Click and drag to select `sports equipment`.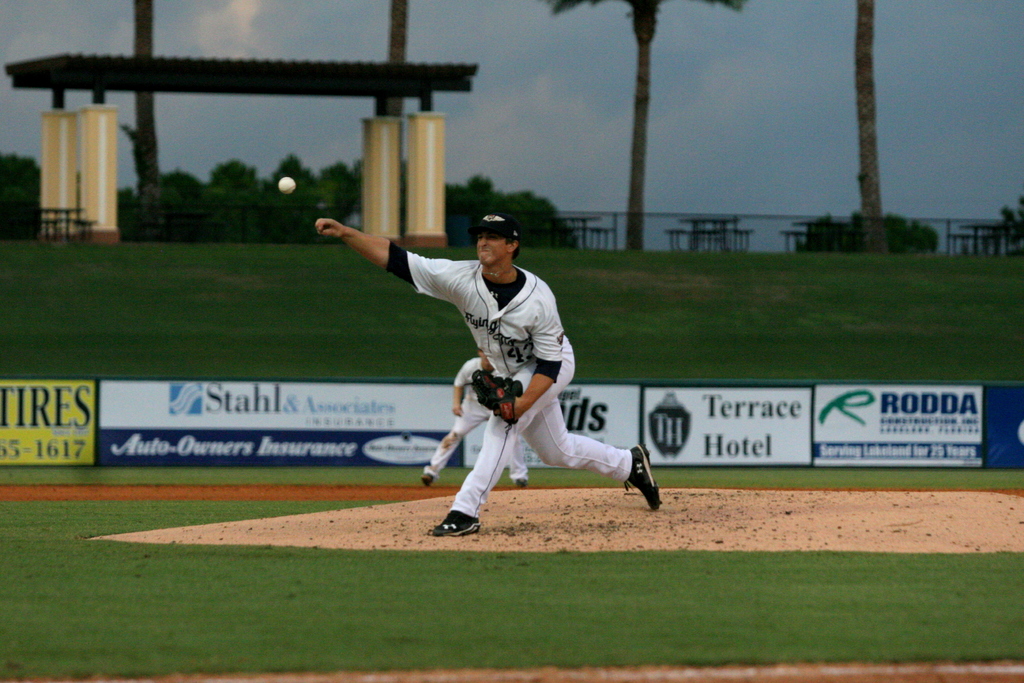
Selection: <bbox>278, 172, 299, 191</bbox>.
